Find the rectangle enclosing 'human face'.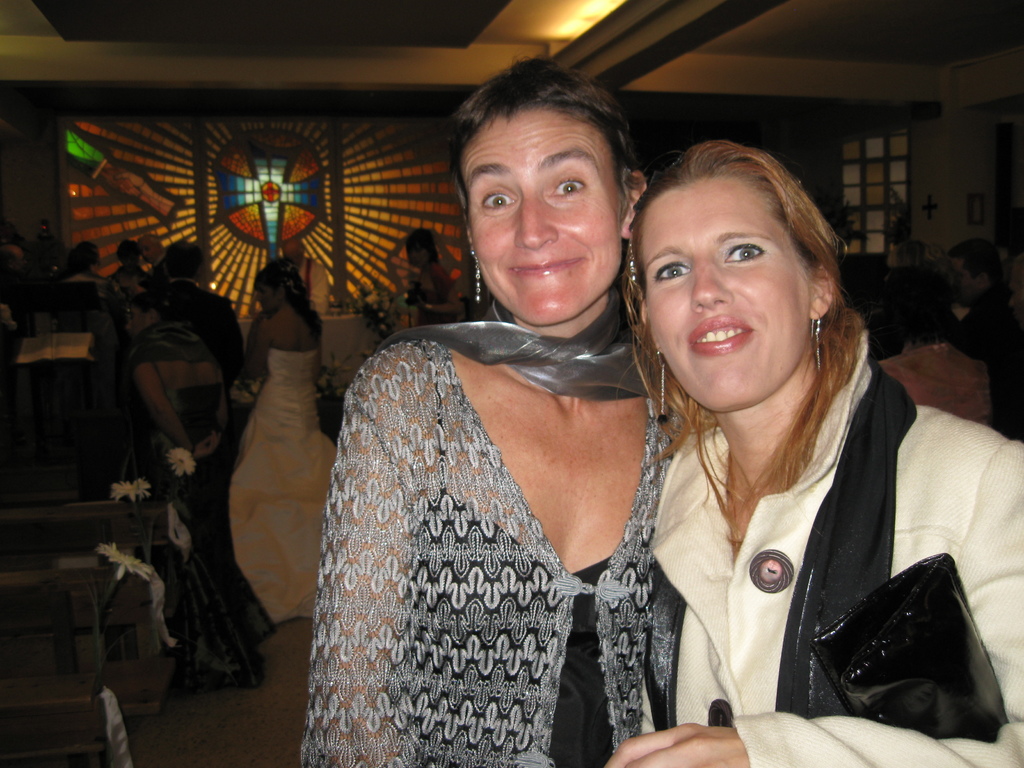
255, 278, 279, 312.
